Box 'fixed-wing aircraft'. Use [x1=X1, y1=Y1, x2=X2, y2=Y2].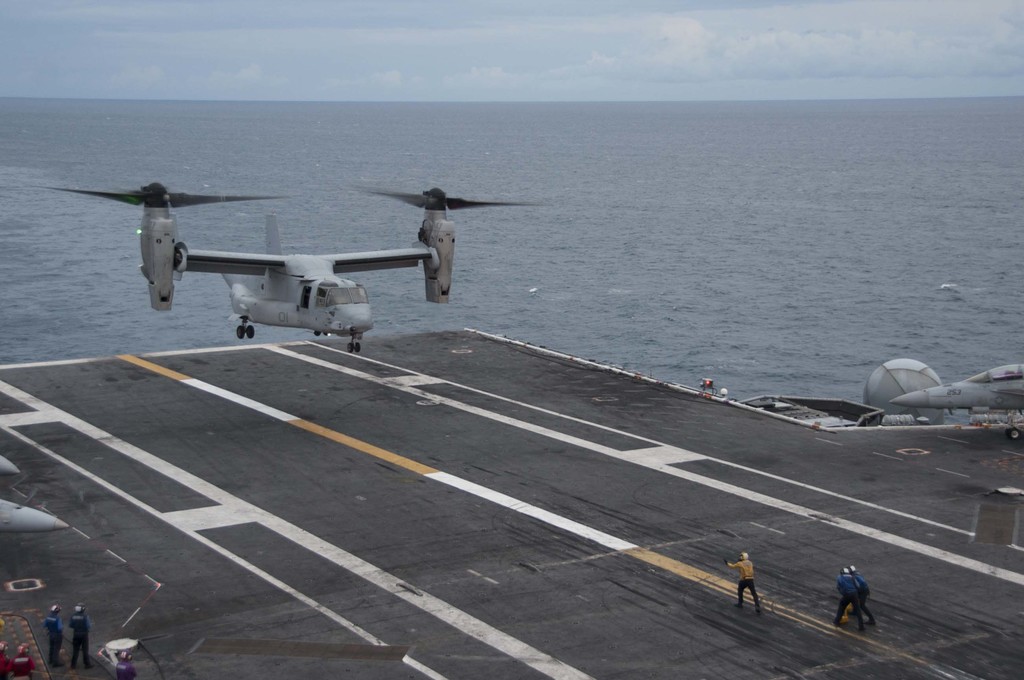
[x1=884, y1=360, x2=1023, y2=445].
